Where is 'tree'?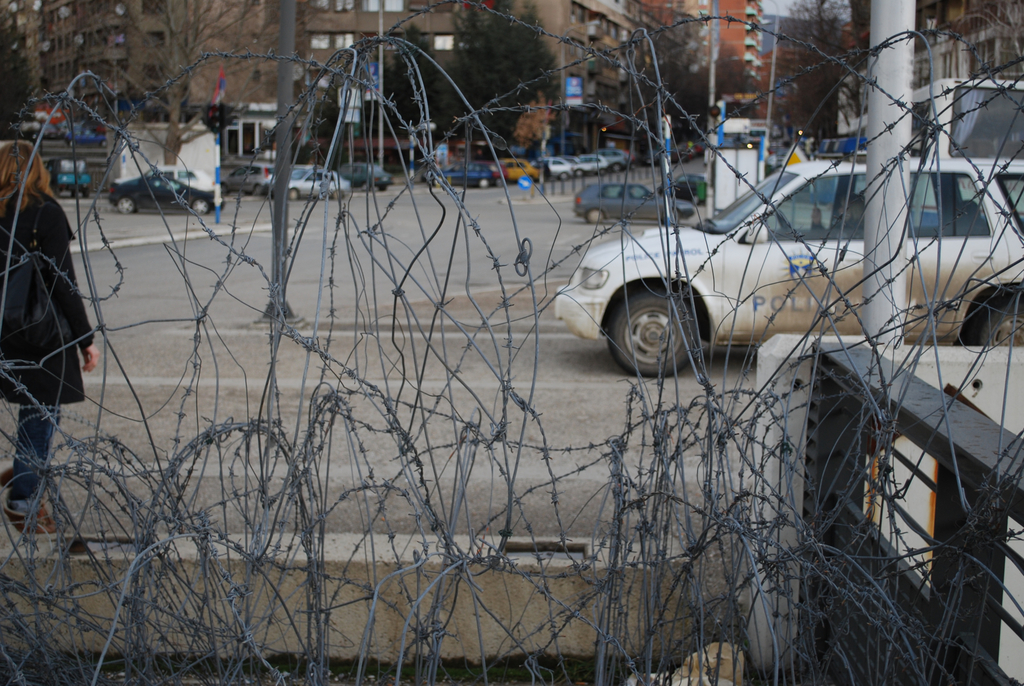
(781,0,854,137).
